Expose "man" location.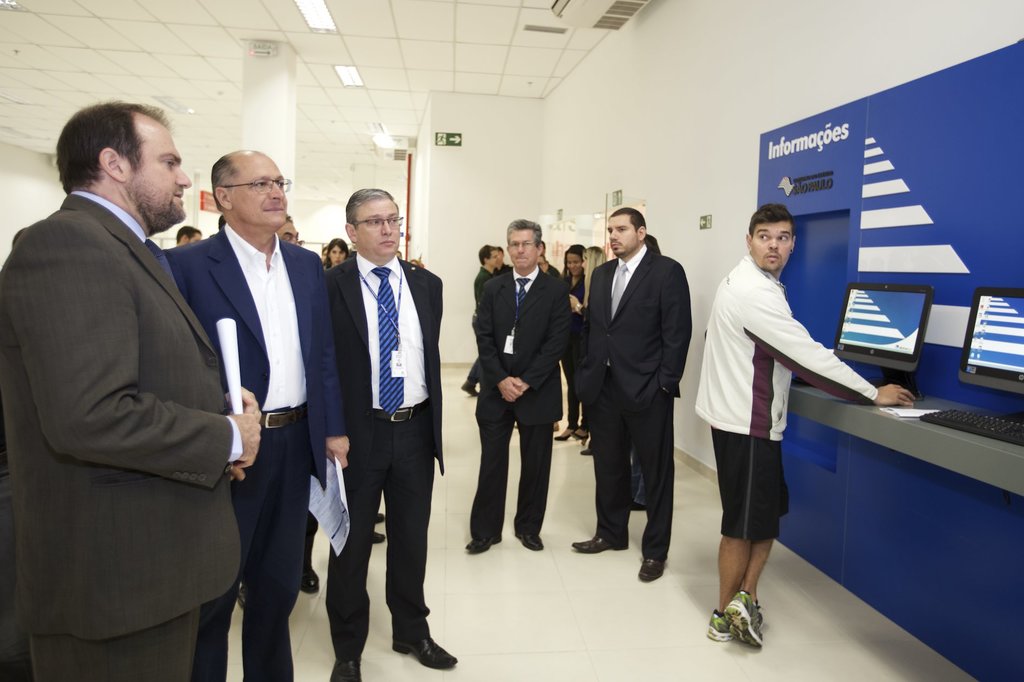
Exposed at <region>169, 224, 203, 252</region>.
